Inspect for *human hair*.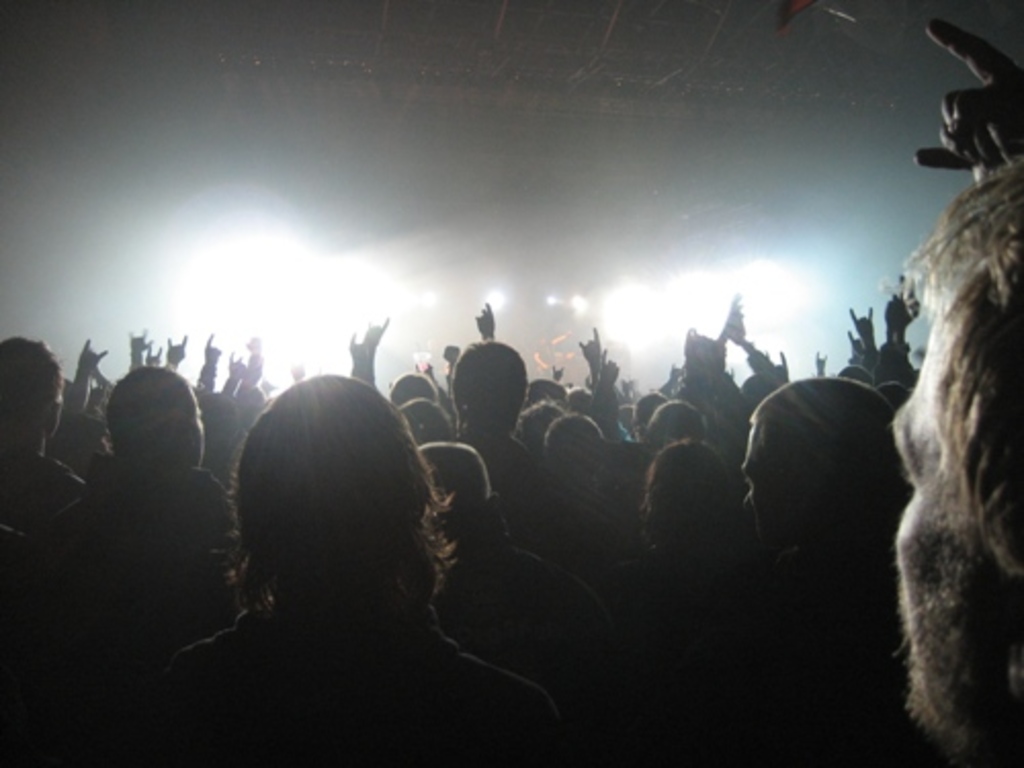
Inspection: l=215, t=371, r=432, b=653.
